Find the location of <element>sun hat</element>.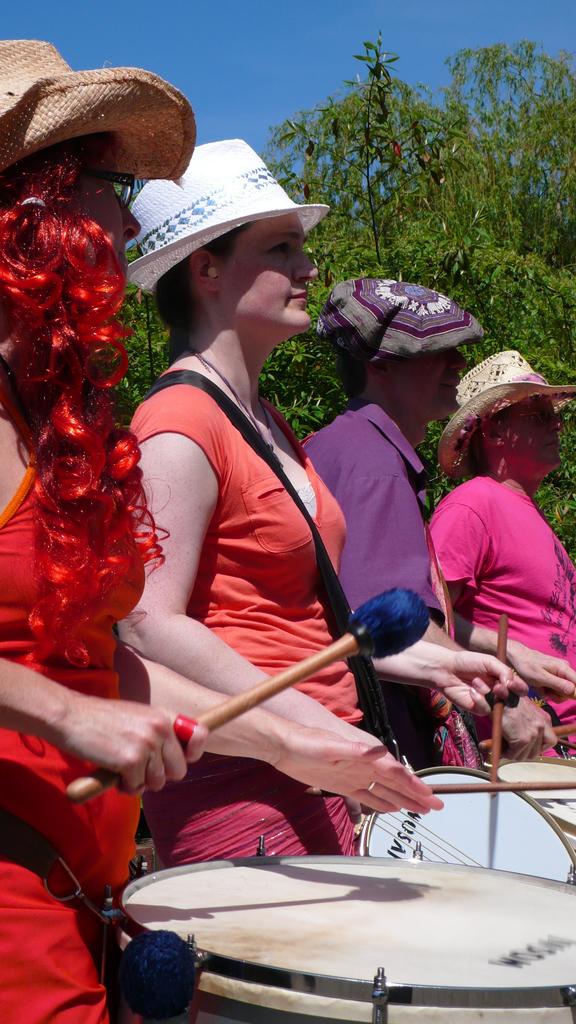
Location: <box>128,134,333,310</box>.
